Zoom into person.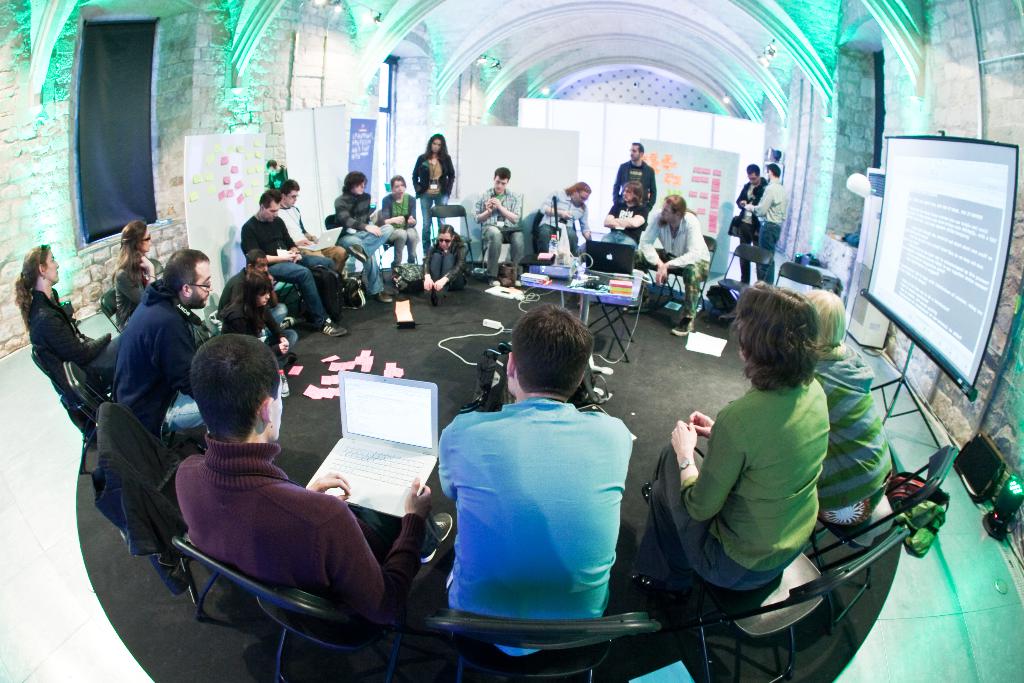
Zoom target: x1=605, y1=136, x2=661, y2=210.
